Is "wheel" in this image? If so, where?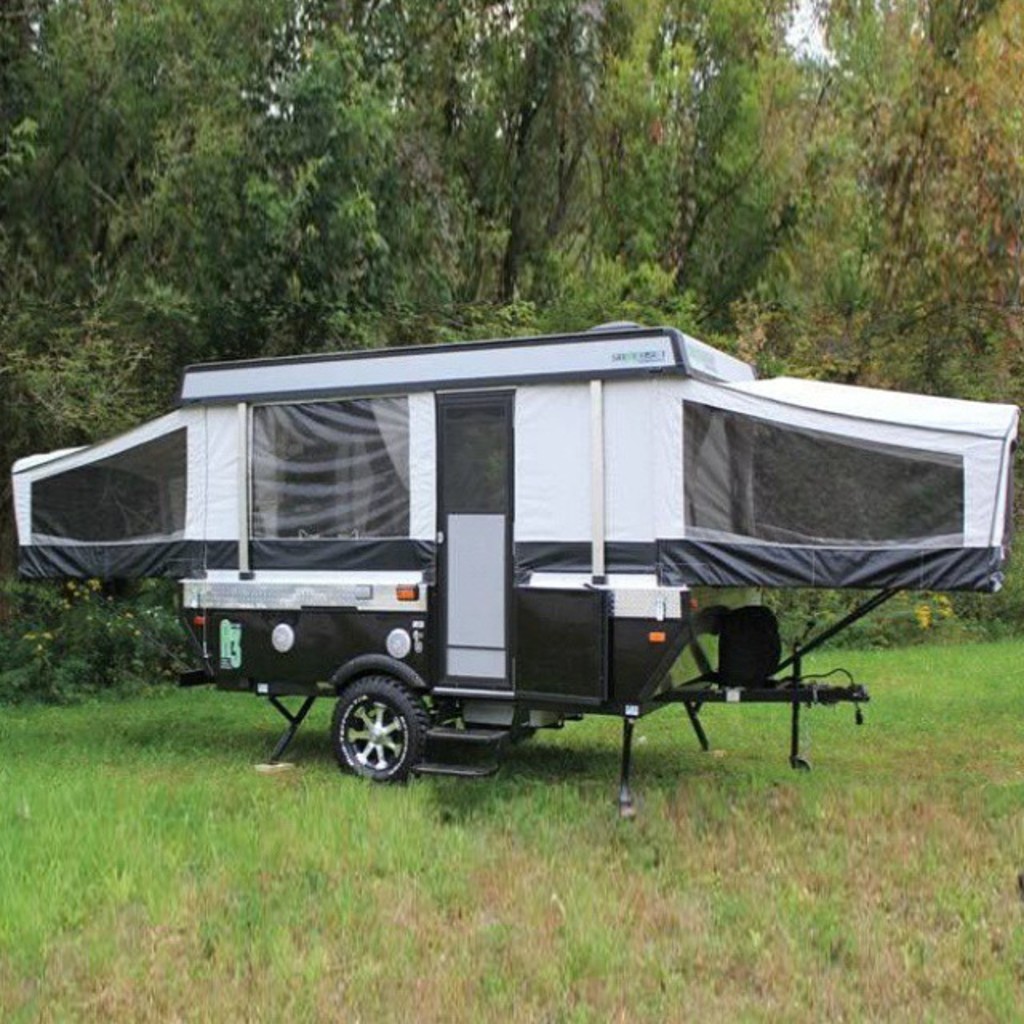
Yes, at pyautogui.locateOnScreen(317, 674, 437, 787).
